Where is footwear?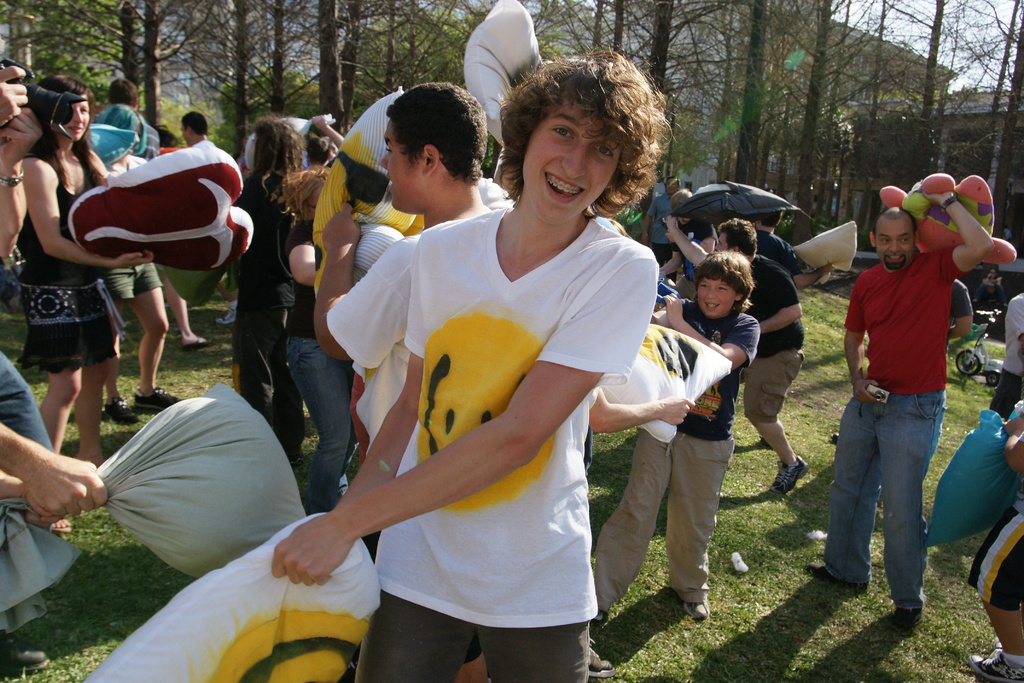
bbox=[758, 436, 770, 447].
